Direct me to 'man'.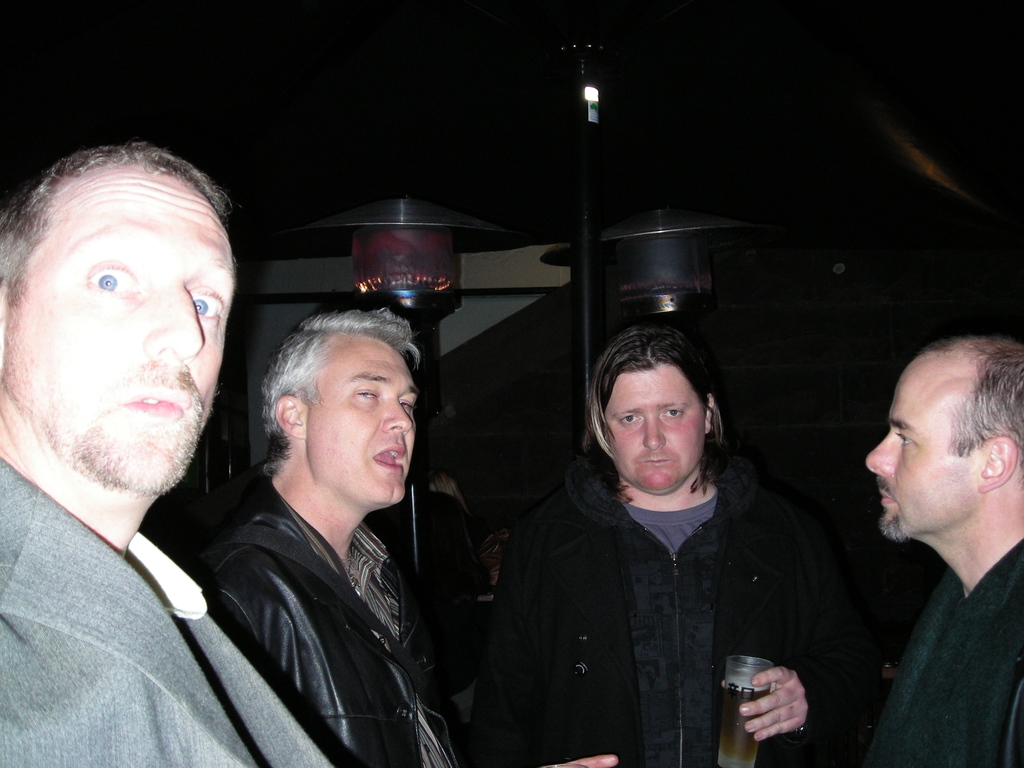
Direction: [x1=477, y1=326, x2=858, y2=767].
